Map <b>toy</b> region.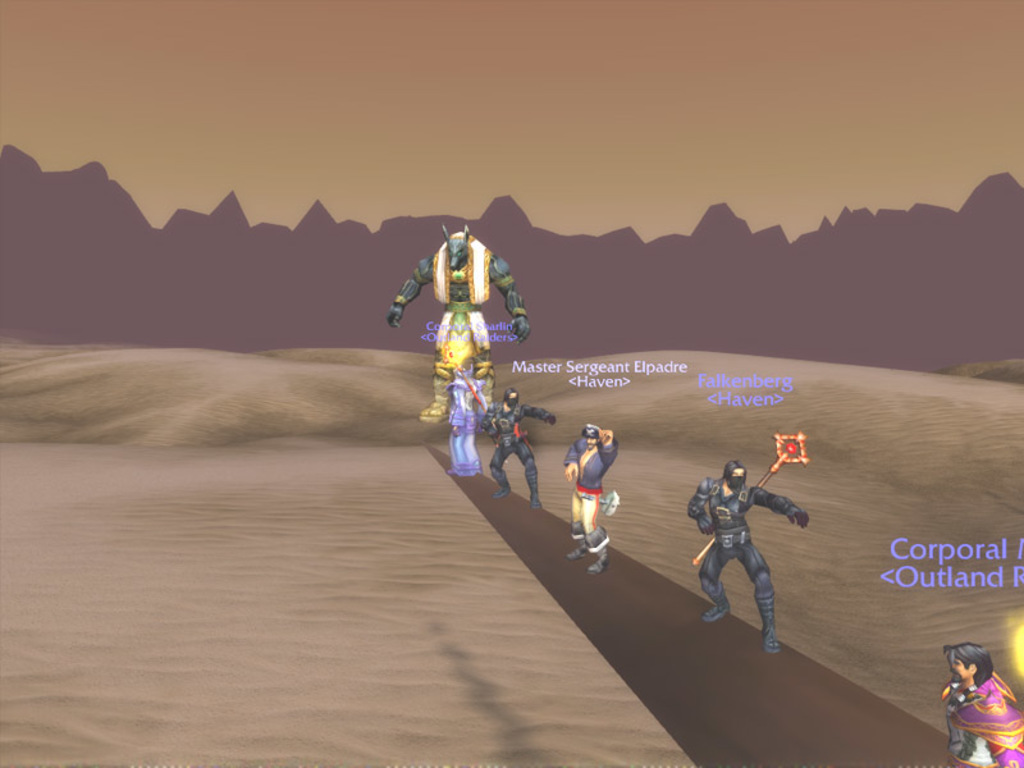
Mapped to box=[439, 365, 488, 475].
